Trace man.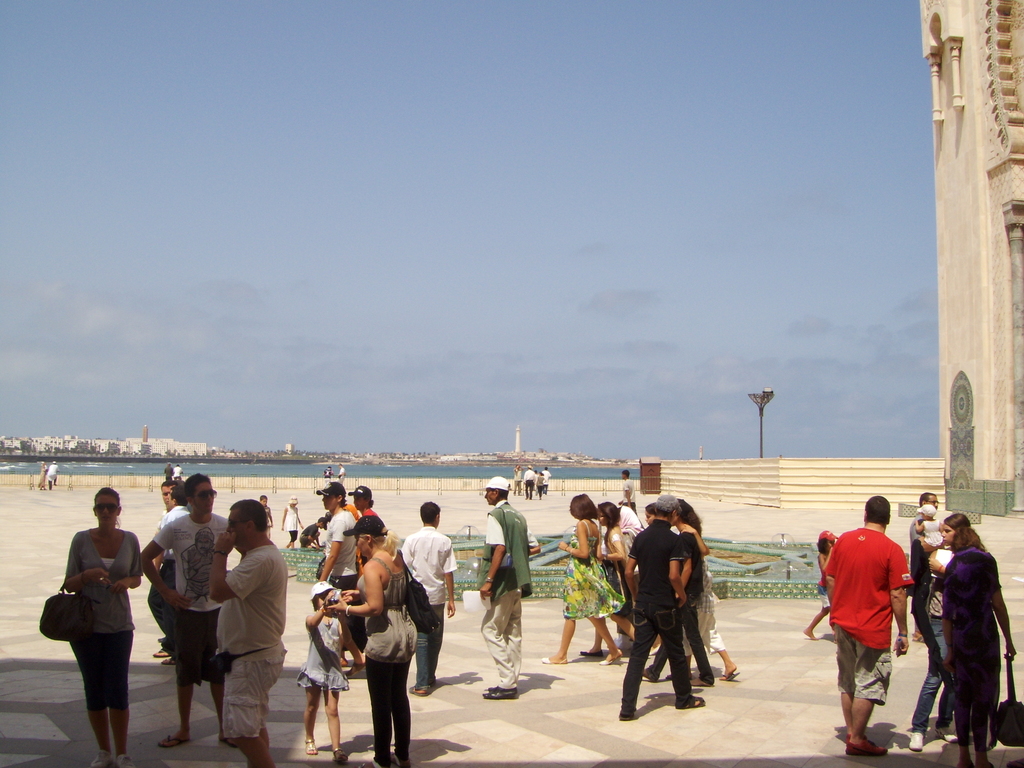
Traced to (x1=525, y1=465, x2=542, y2=500).
